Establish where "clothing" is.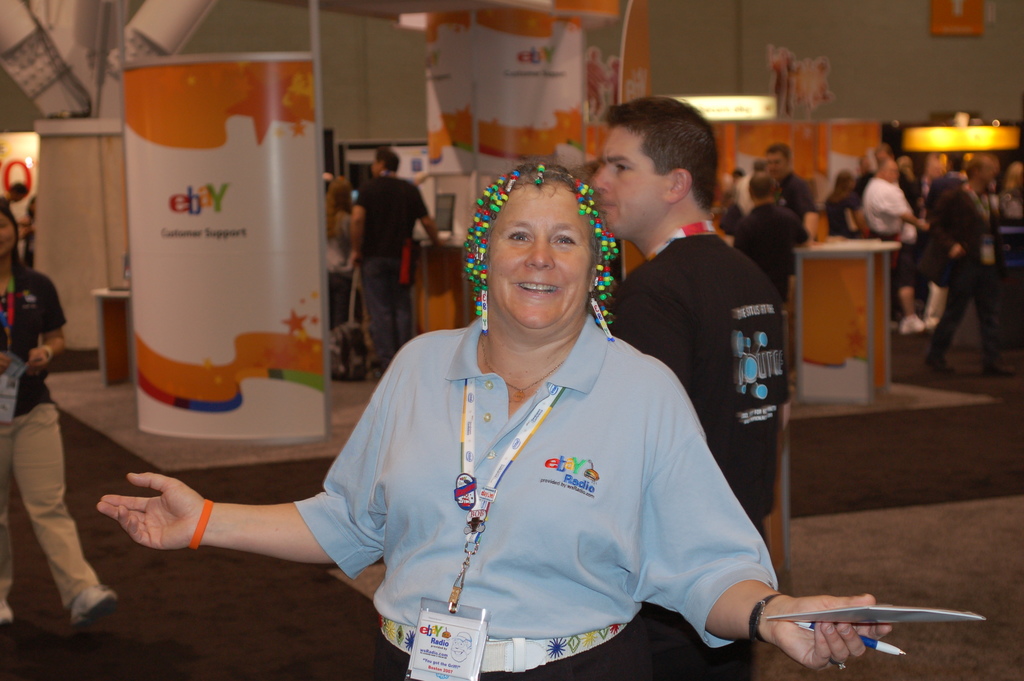
Established at rect(603, 234, 787, 680).
